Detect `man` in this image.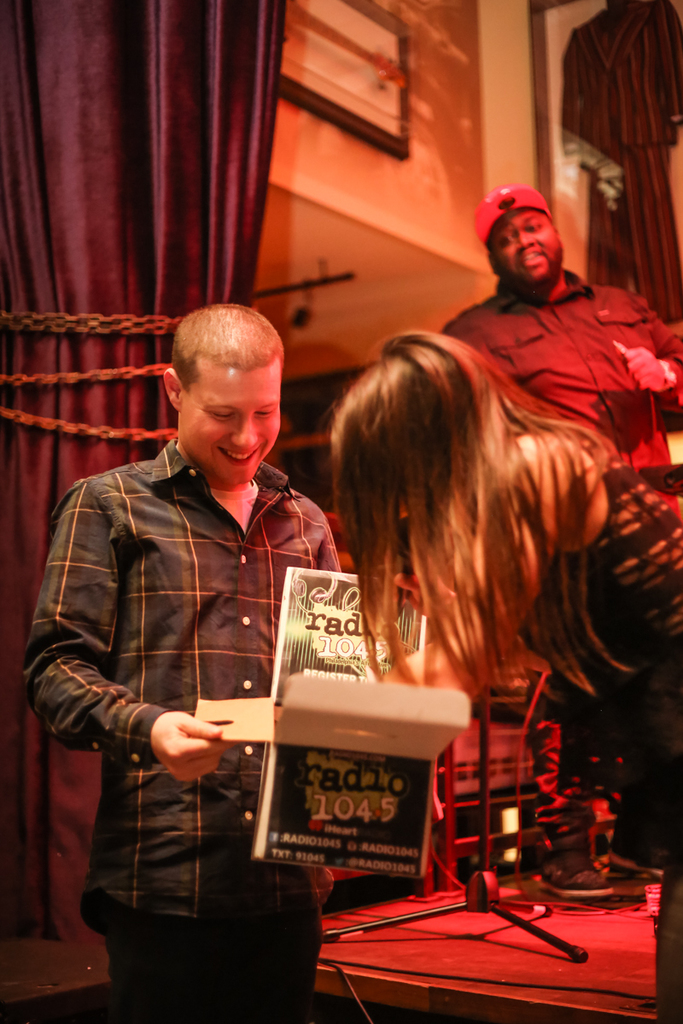
Detection: region(37, 288, 369, 993).
